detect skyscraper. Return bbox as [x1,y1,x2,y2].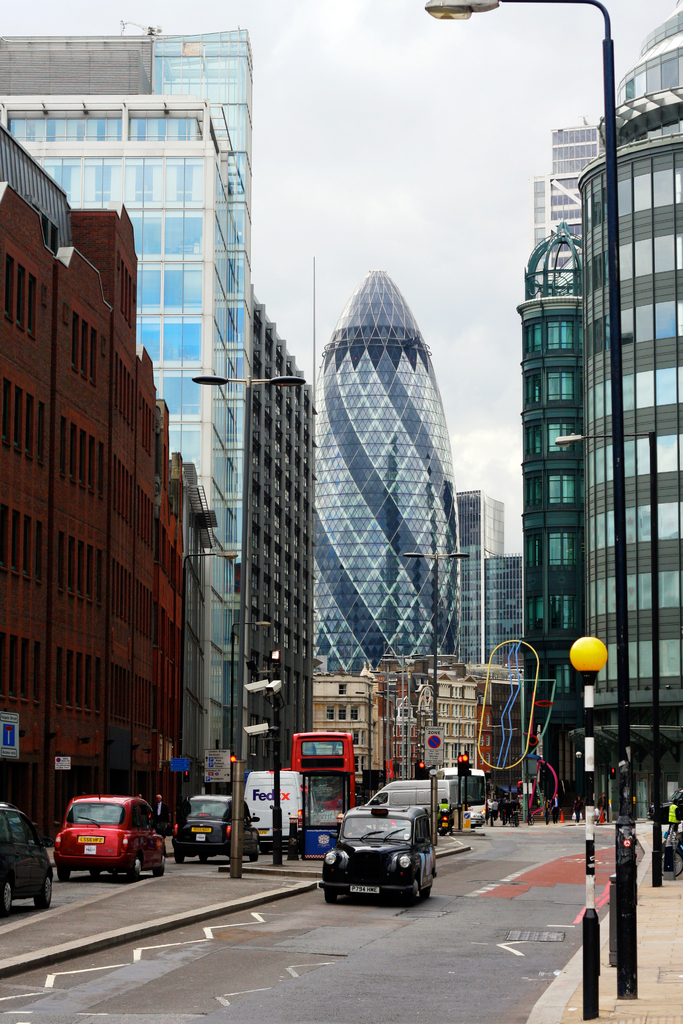
[296,239,483,738].
